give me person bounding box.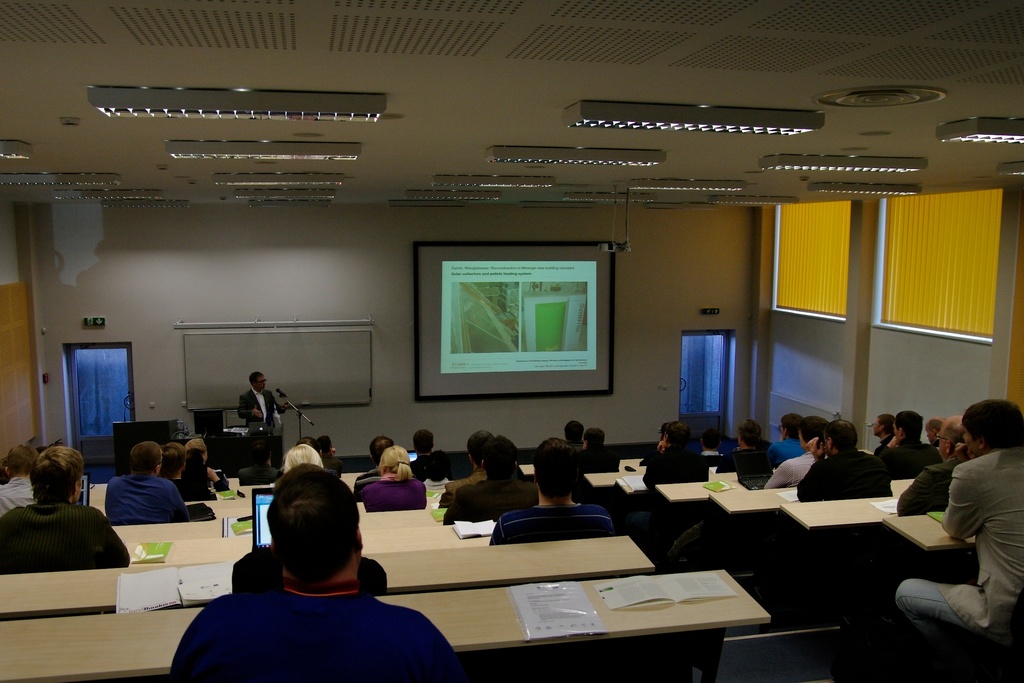
(left=492, top=434, right=618, bottom=540).
